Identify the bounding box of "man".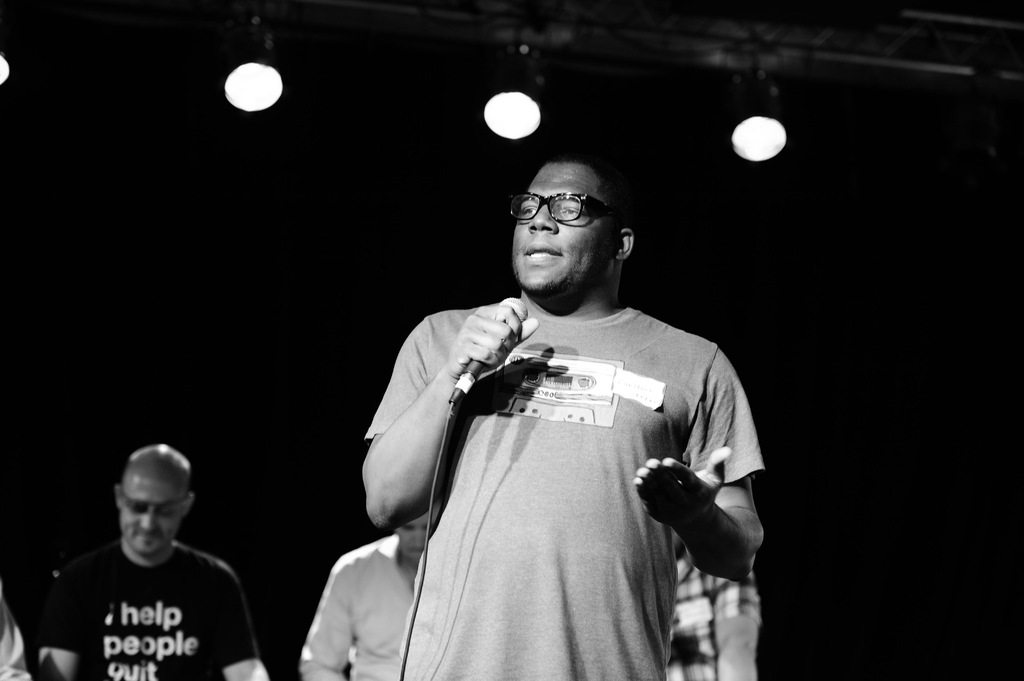
region(671, 547, 761, 680).
